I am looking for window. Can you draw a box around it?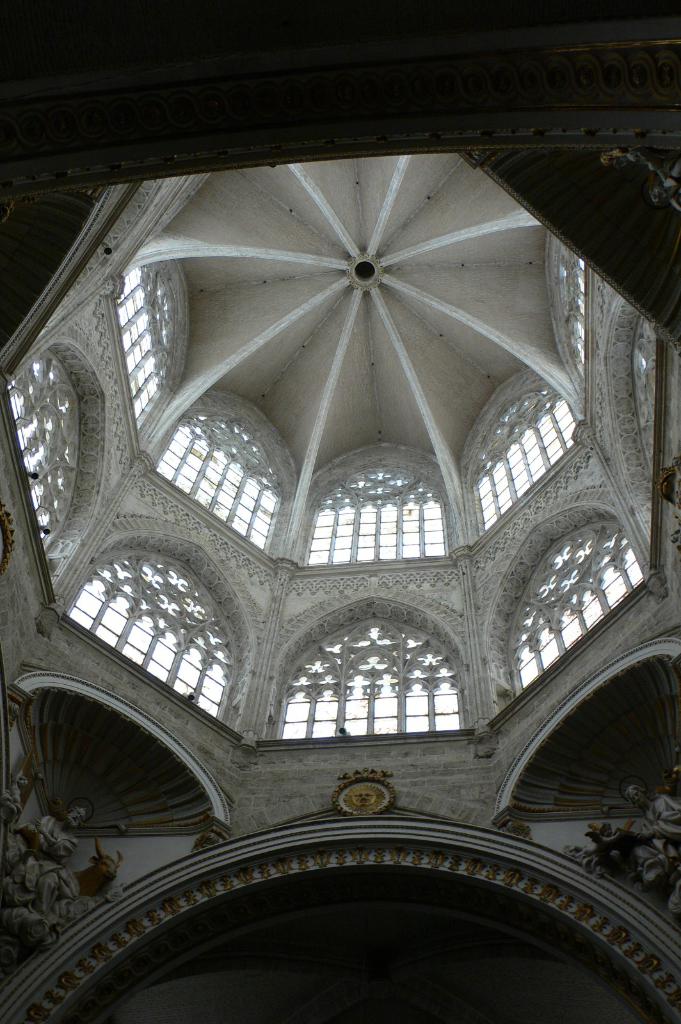
Sure, the bounding box is (42,553,234,739).
